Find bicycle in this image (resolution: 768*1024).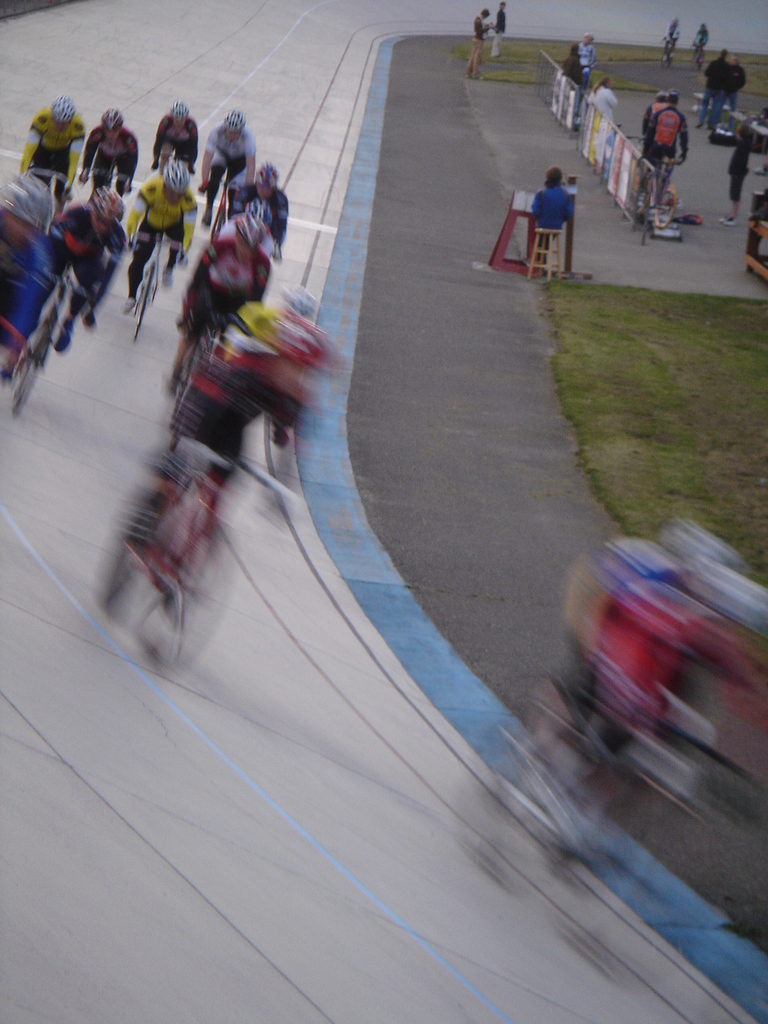
{"x1": 627, "y1": 154, "x2": 687, "y2": 228}.
